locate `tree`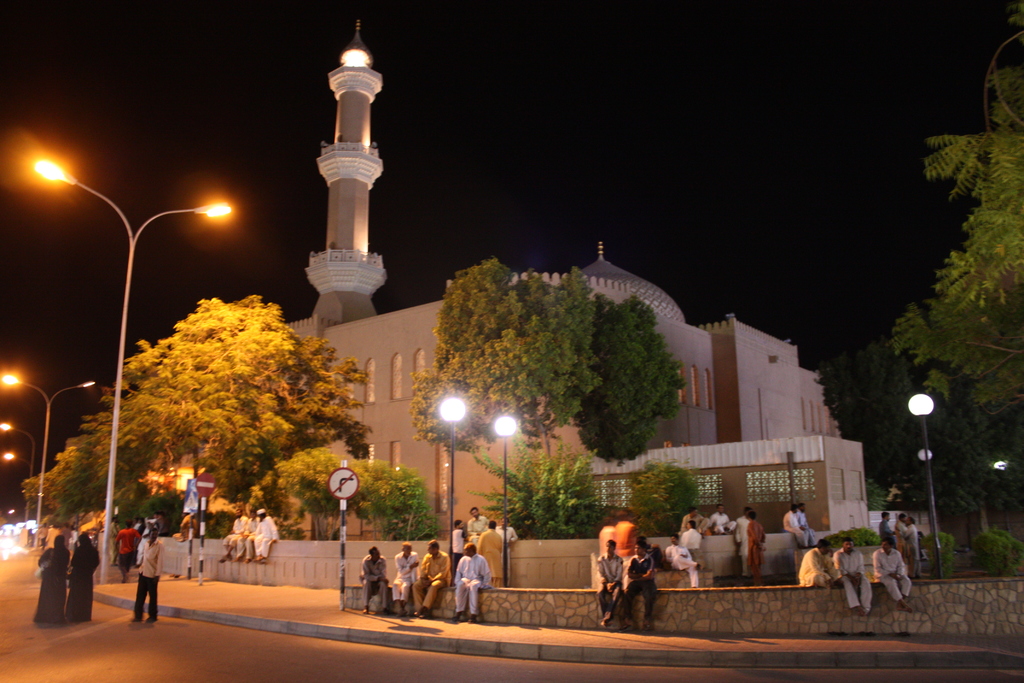
[left=388, top=259, right=607, bottom=457]
